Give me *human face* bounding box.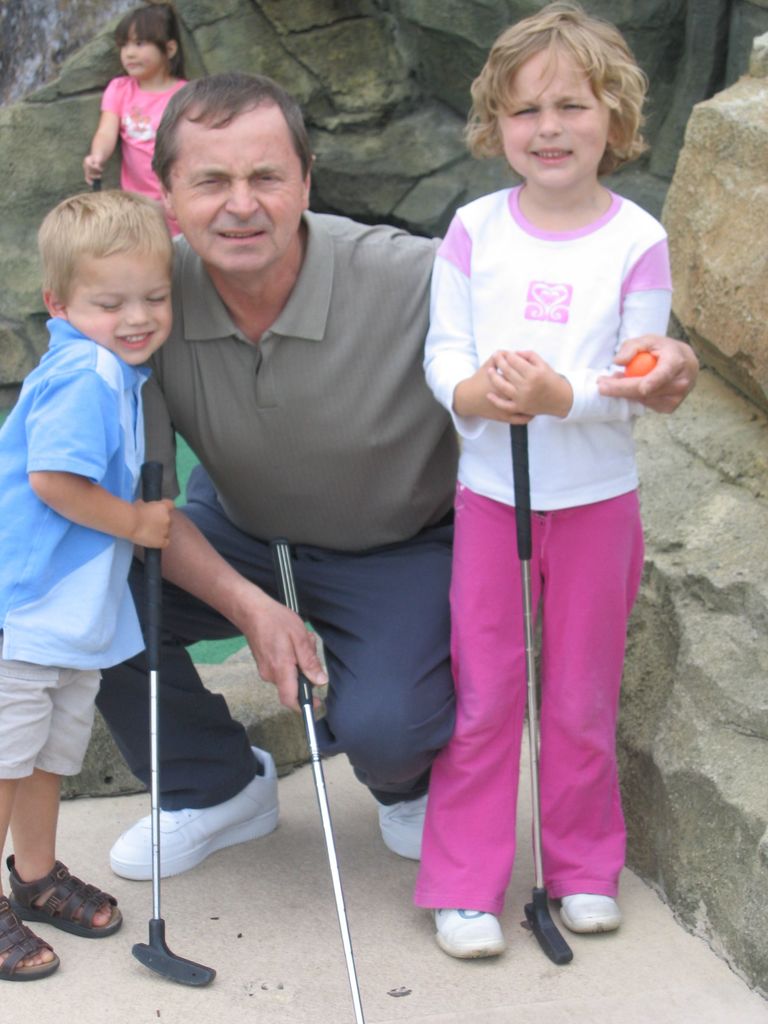
pyautogui.locateOnScreen(119, 31, 166, 80).
